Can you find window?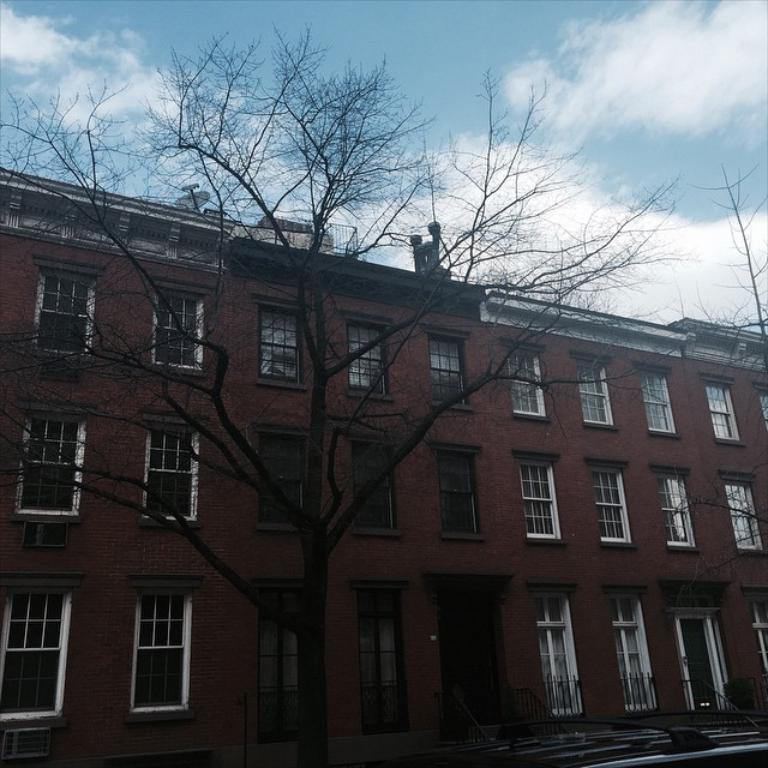
Yes, bounding box: [344, 311, 395, 401].
